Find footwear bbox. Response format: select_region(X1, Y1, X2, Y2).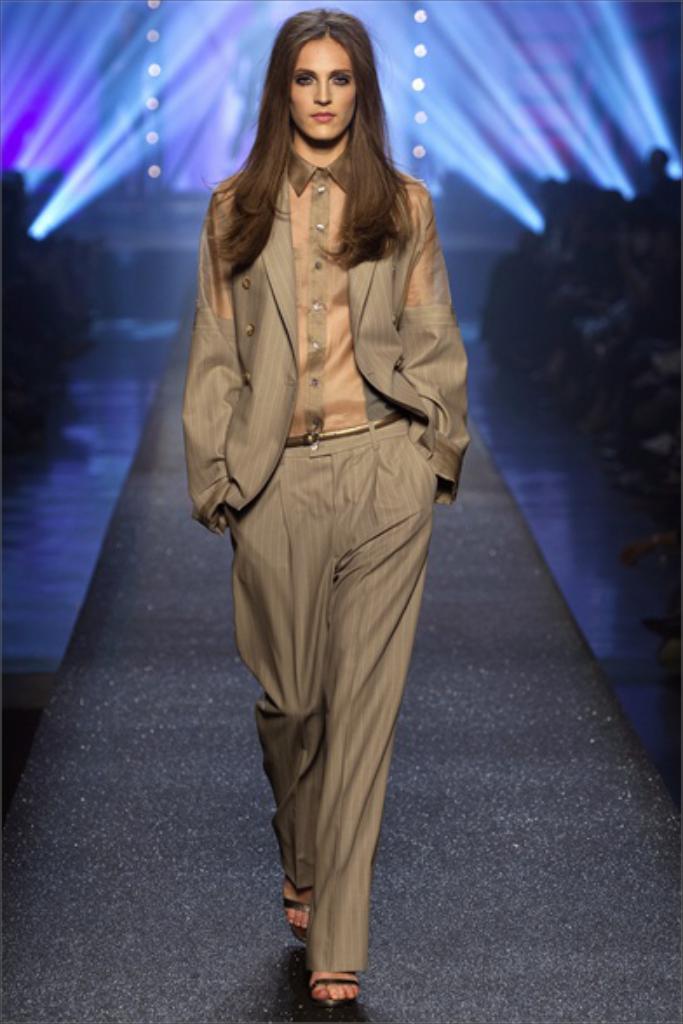
select_region(281, 892, 312, 939).
